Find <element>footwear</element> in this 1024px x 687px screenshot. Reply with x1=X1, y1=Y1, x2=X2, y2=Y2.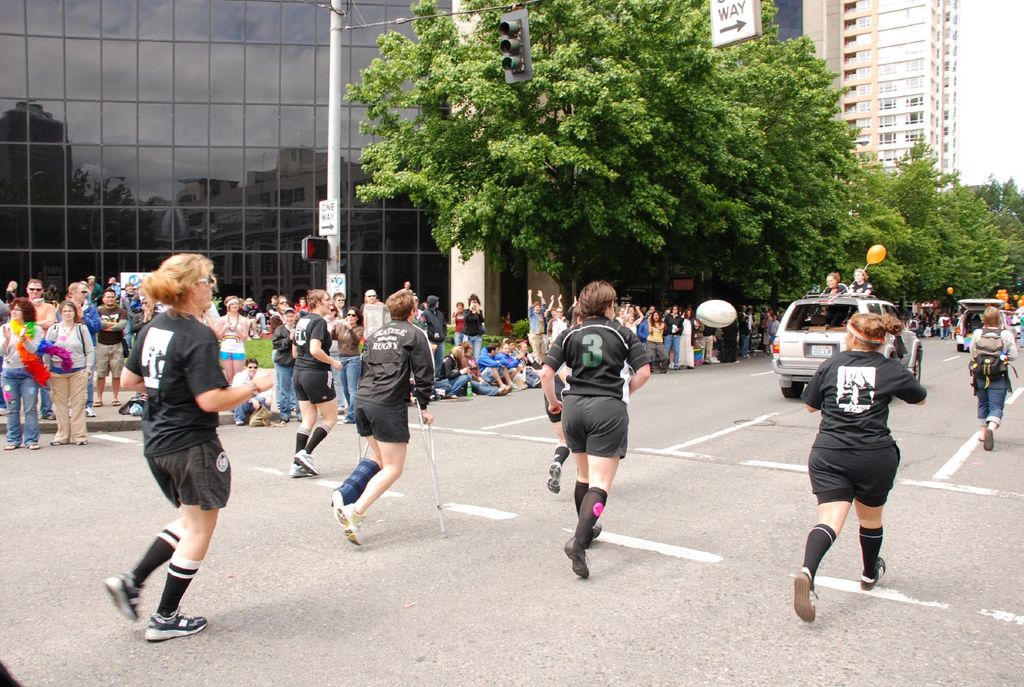
x1=501, y1=383, x2=514, y2=395.
